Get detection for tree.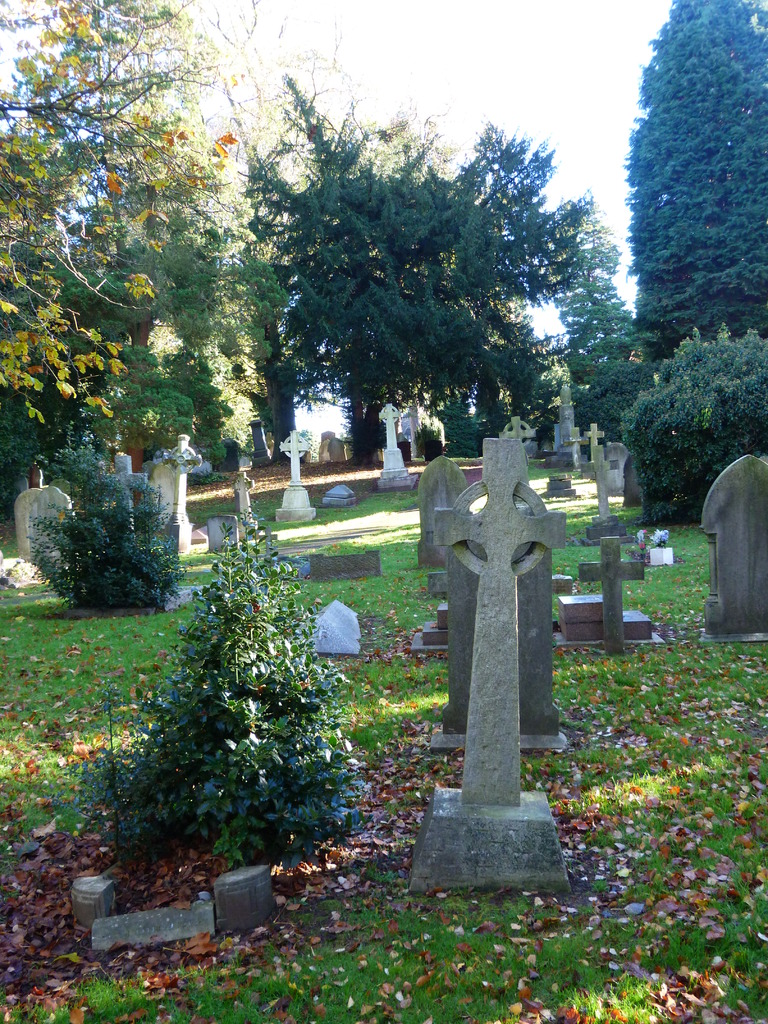
Detection: box=[624, 325, 767, 528].
